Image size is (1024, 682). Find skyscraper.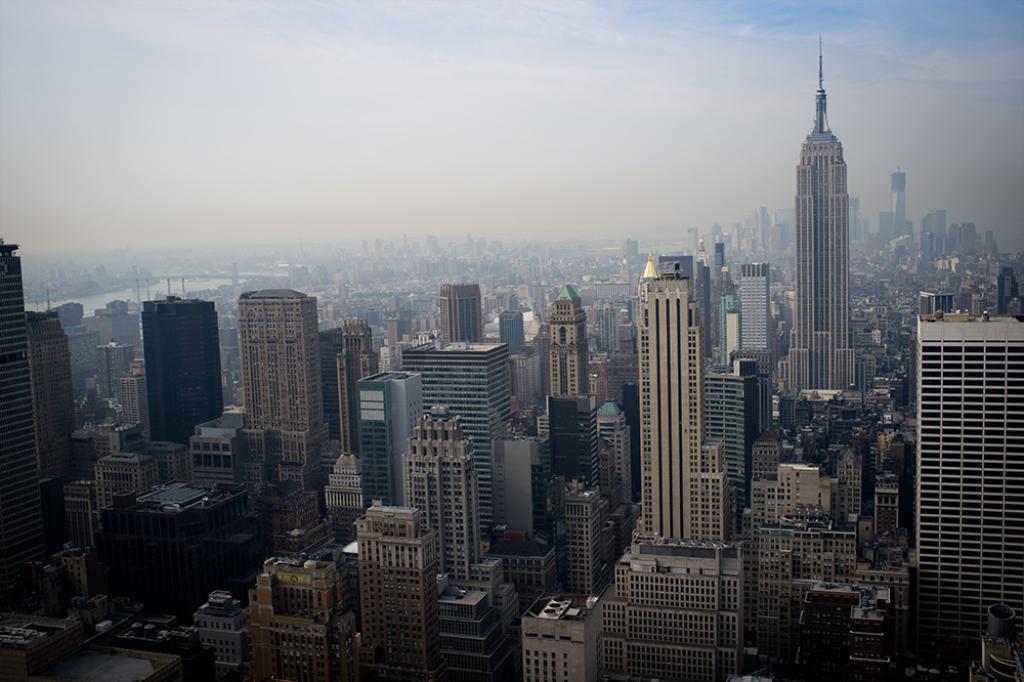
[918,207,945,238].
